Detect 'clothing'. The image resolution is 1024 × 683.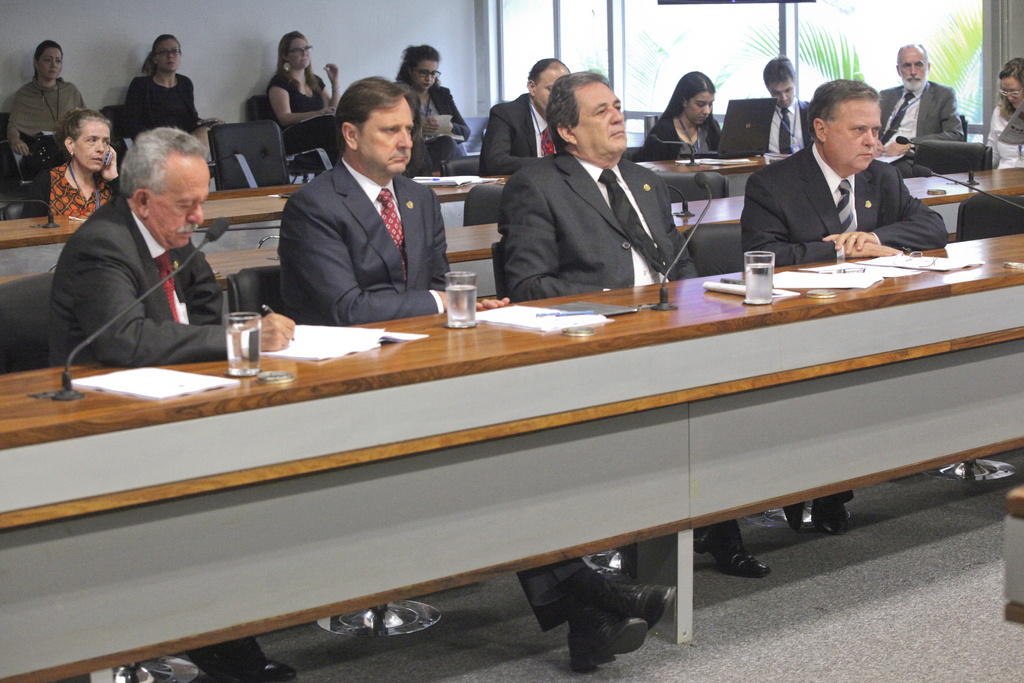
box(479, 91, 560, 179).
